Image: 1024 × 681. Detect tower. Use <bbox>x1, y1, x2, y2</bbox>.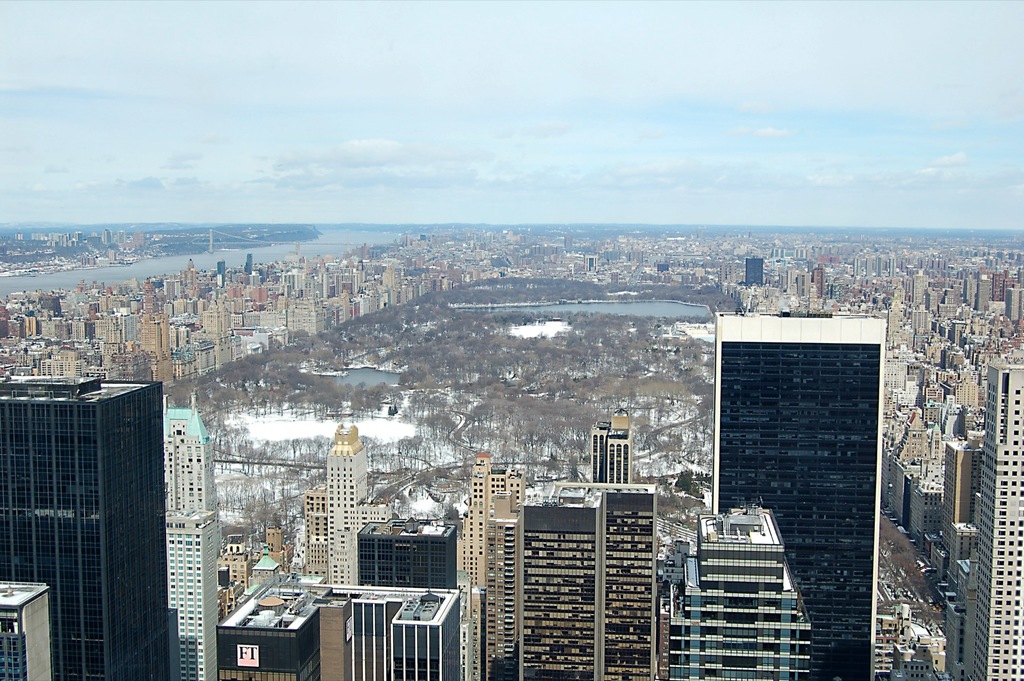
<bbox>225, 552, 243, 594</bbox>.
